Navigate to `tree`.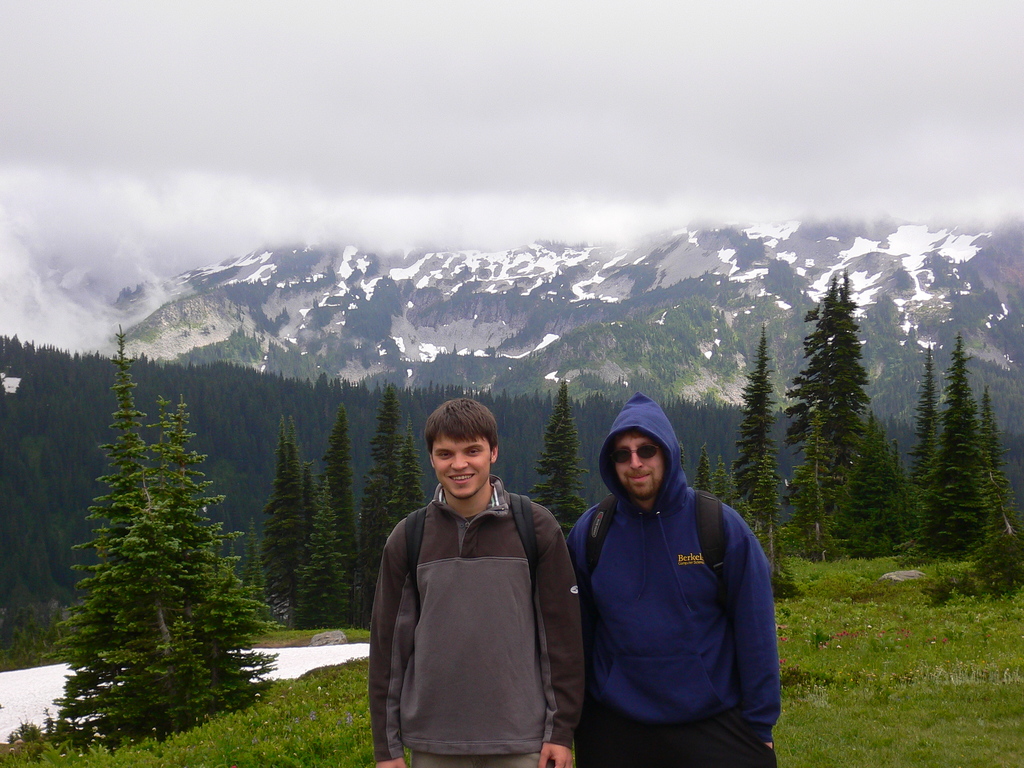
Navigation target: 833/294/872/479.
